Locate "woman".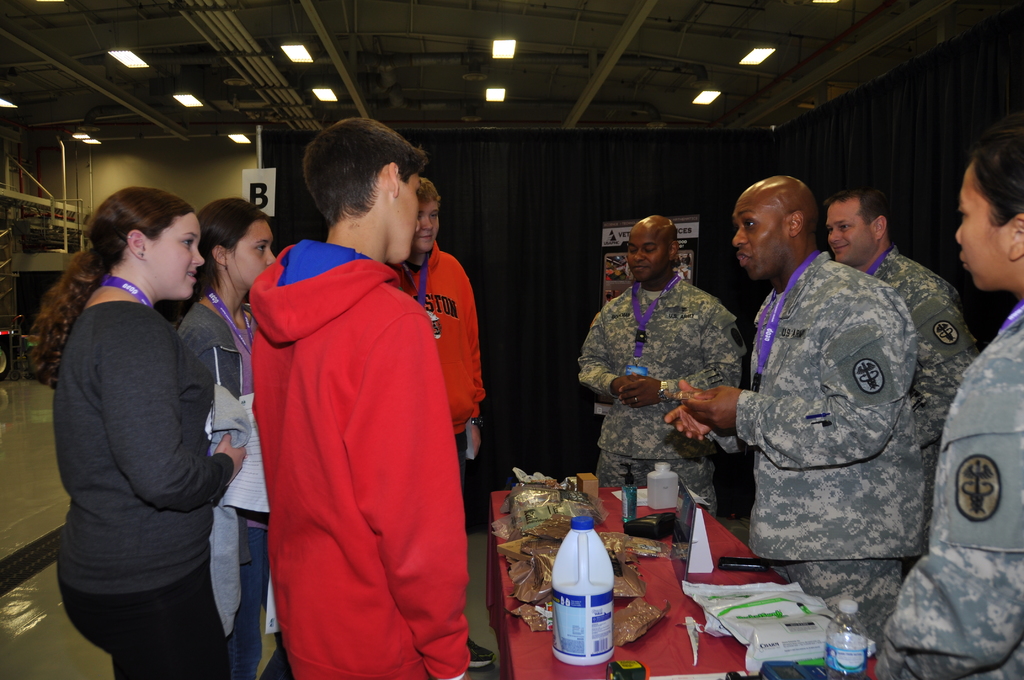
Bounding box: locate(875, 130, 1023, 679).
